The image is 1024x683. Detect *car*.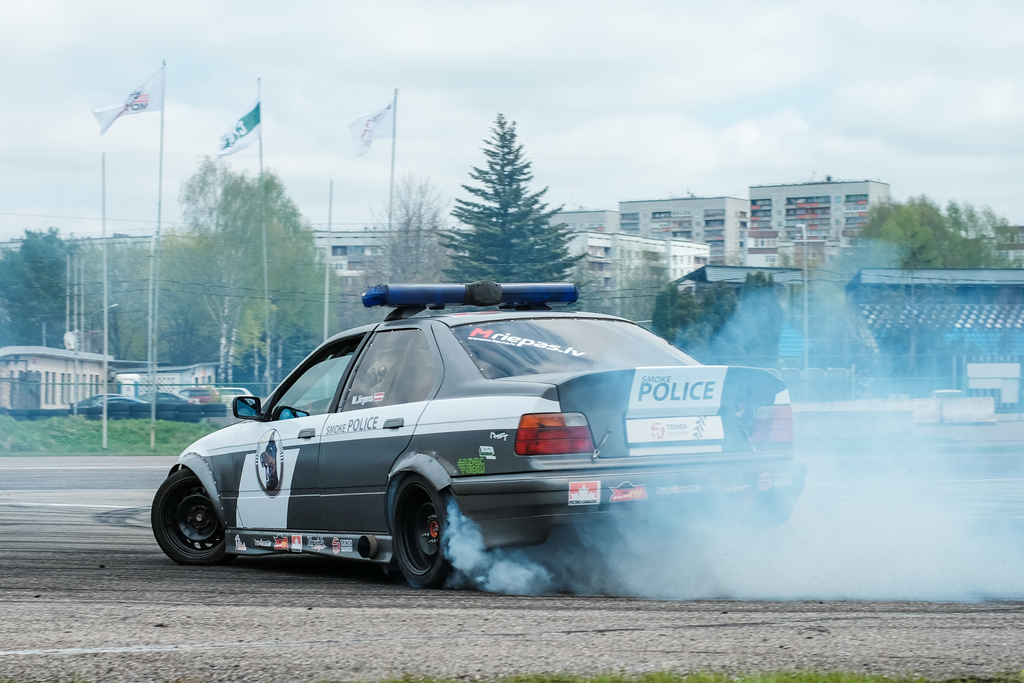
Detection: box(74, 393, 126, 405).
